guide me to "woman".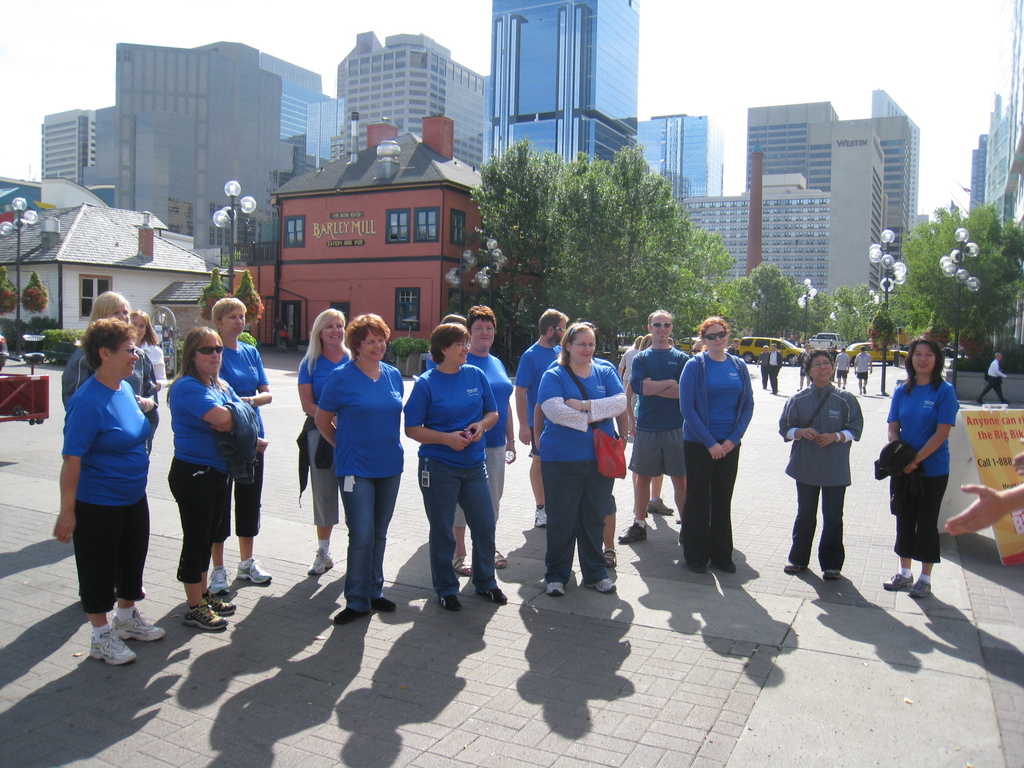
Guidance: 678/314/755/572.
